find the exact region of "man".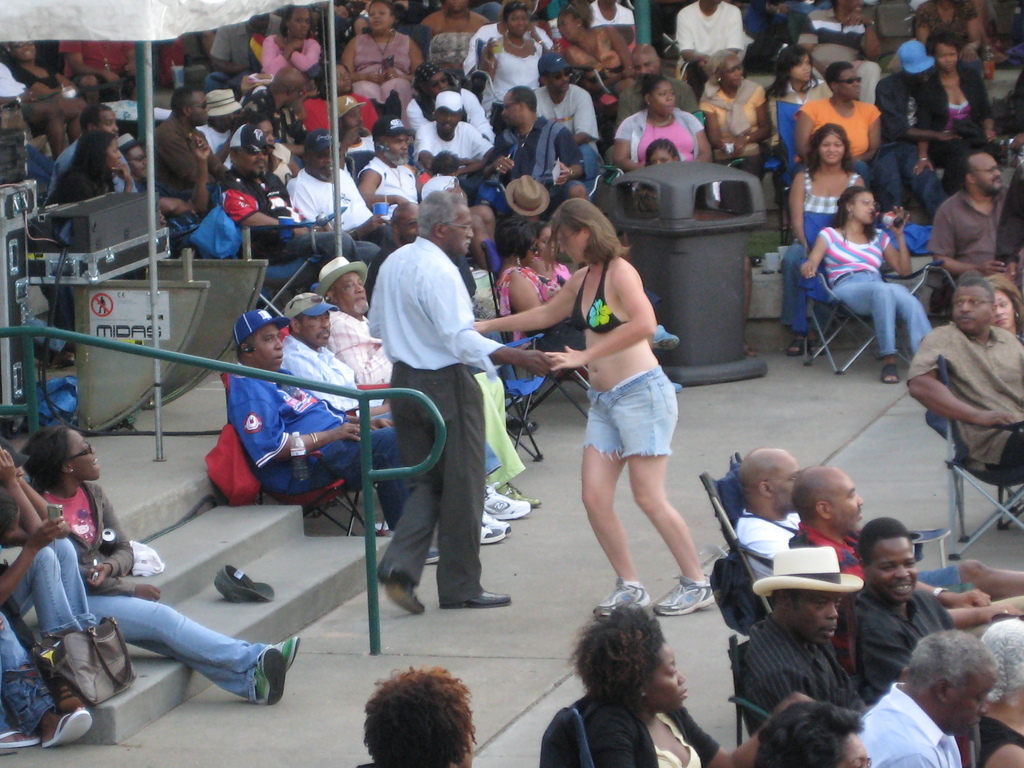
Exact region: [x1=409, y1=90, x2=497, y2=178].
